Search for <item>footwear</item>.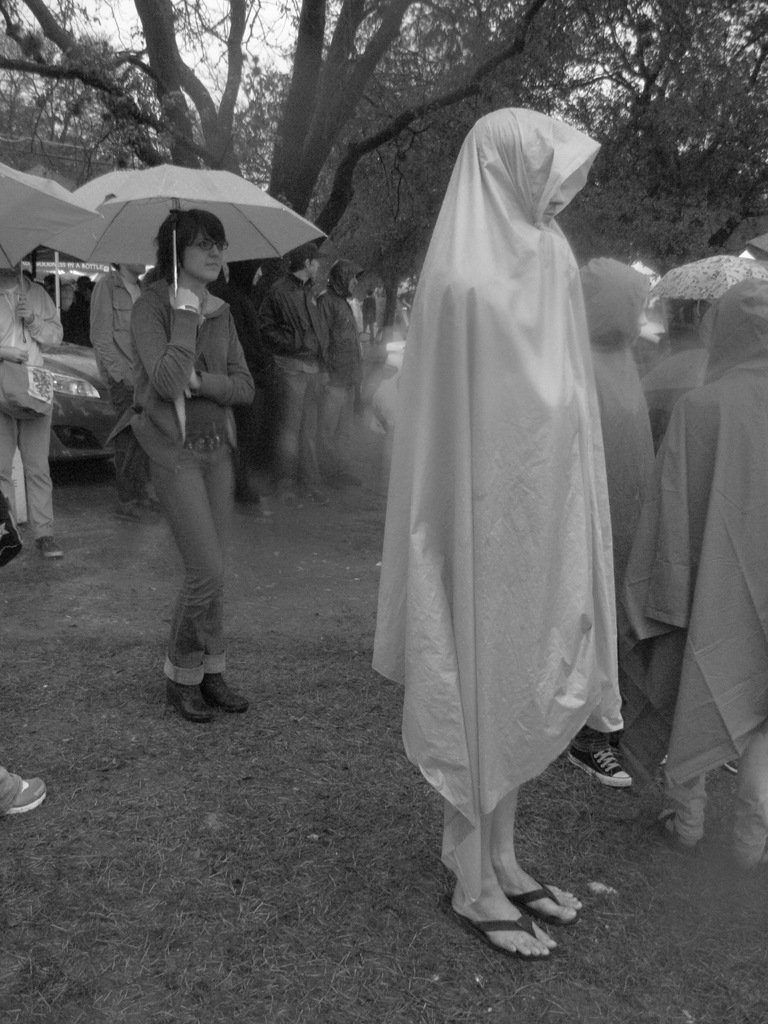
Found at [x1=333, y1=474, x2=349, y2=496].
